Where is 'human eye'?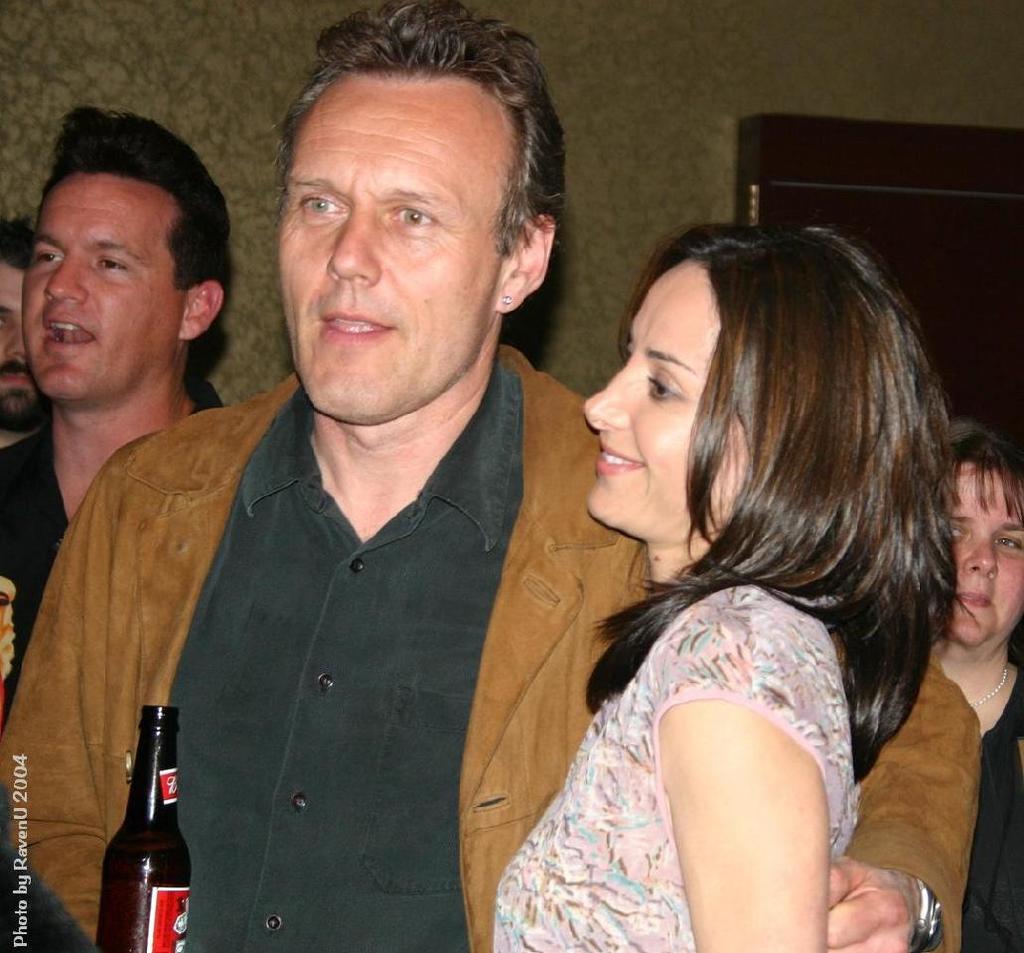
[left=645, top=373, right=683, bottom=404].
